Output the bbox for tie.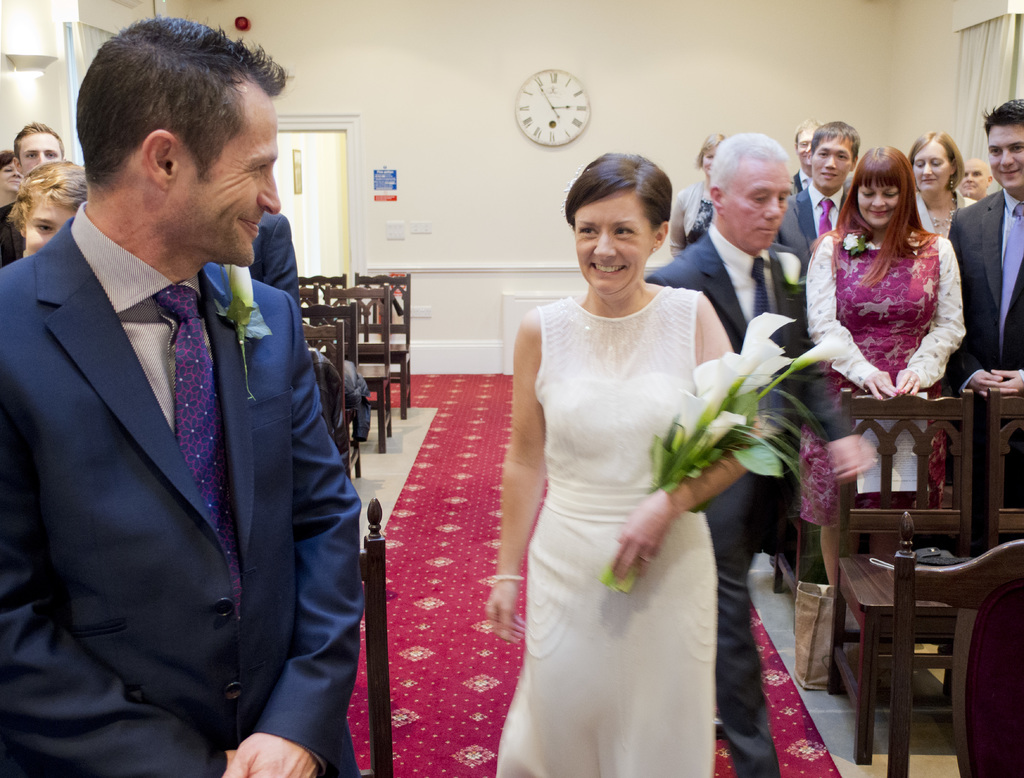
box=[998, 206, 1023, 359].
